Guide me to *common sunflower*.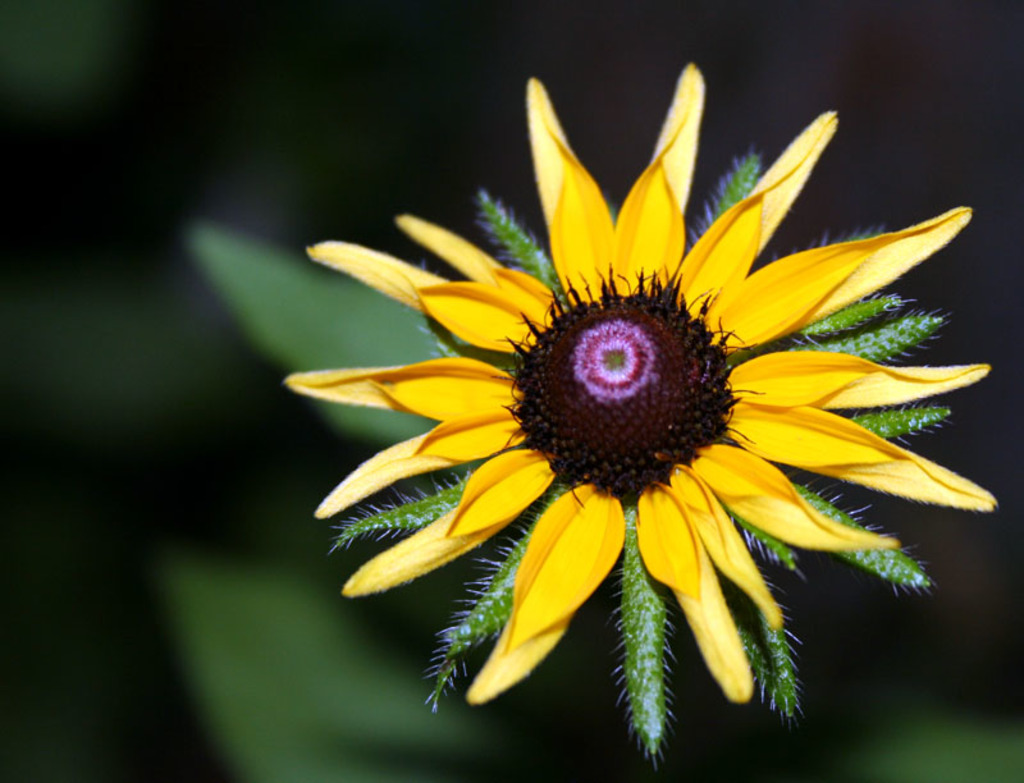
Guidance: (284, 67, 993, 755).
